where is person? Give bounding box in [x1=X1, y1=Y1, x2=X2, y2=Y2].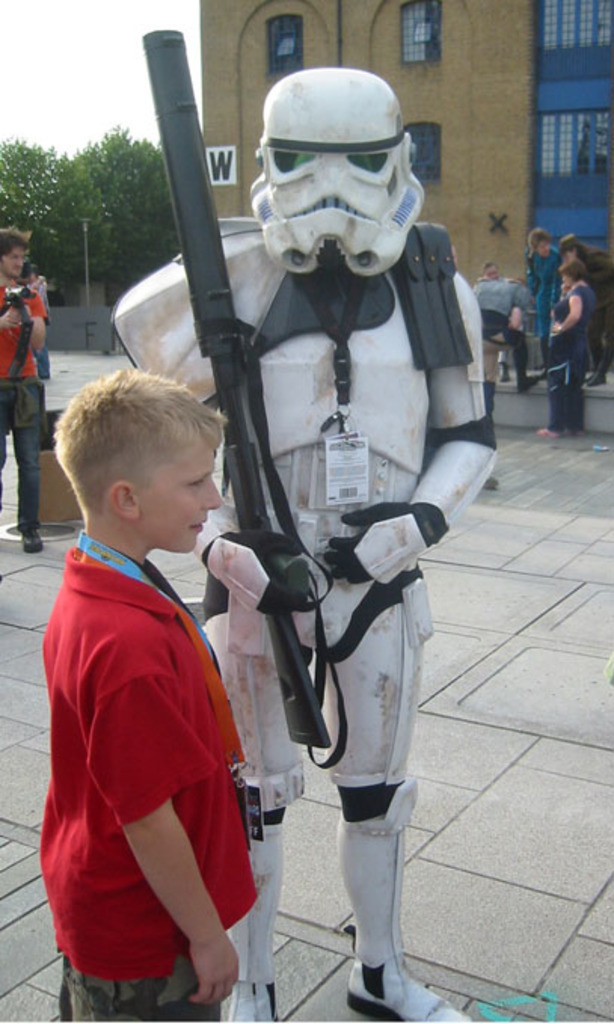
[x1=542, y1=259, x2=593, y2=428].
